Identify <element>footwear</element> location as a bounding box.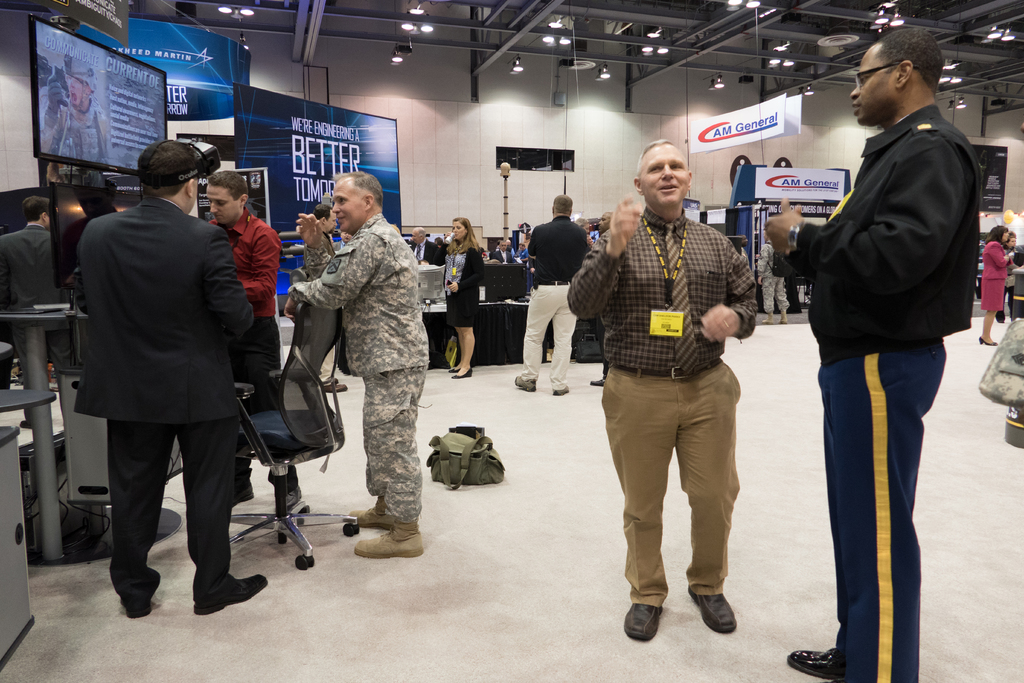
[589, 376, 604, 387].
